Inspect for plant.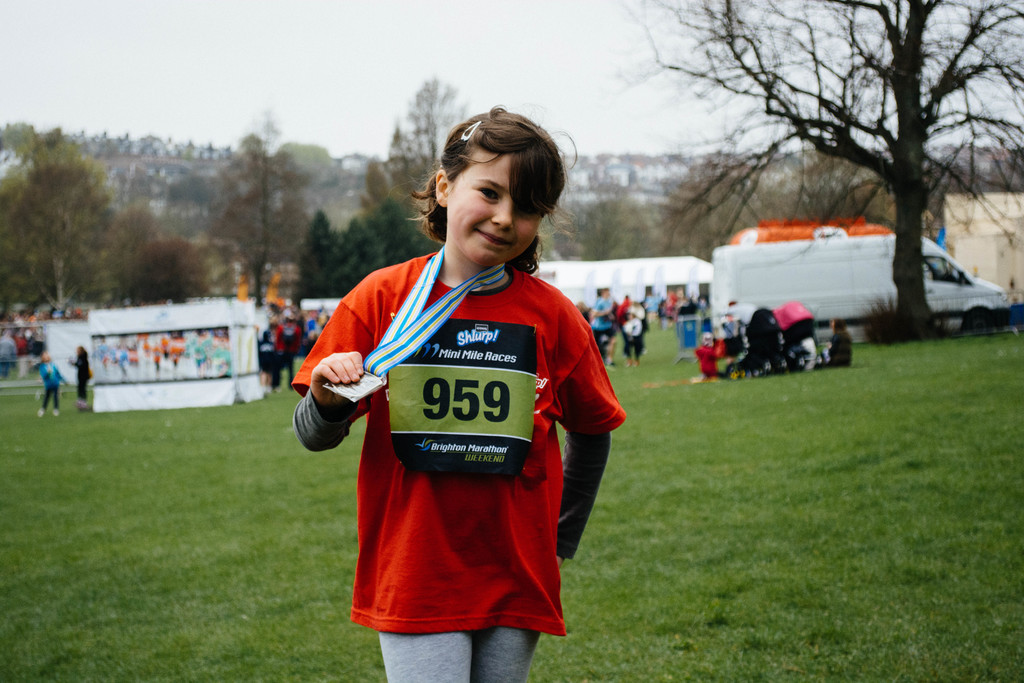
Inspection: bbox=(852, 290, 918, 346).
